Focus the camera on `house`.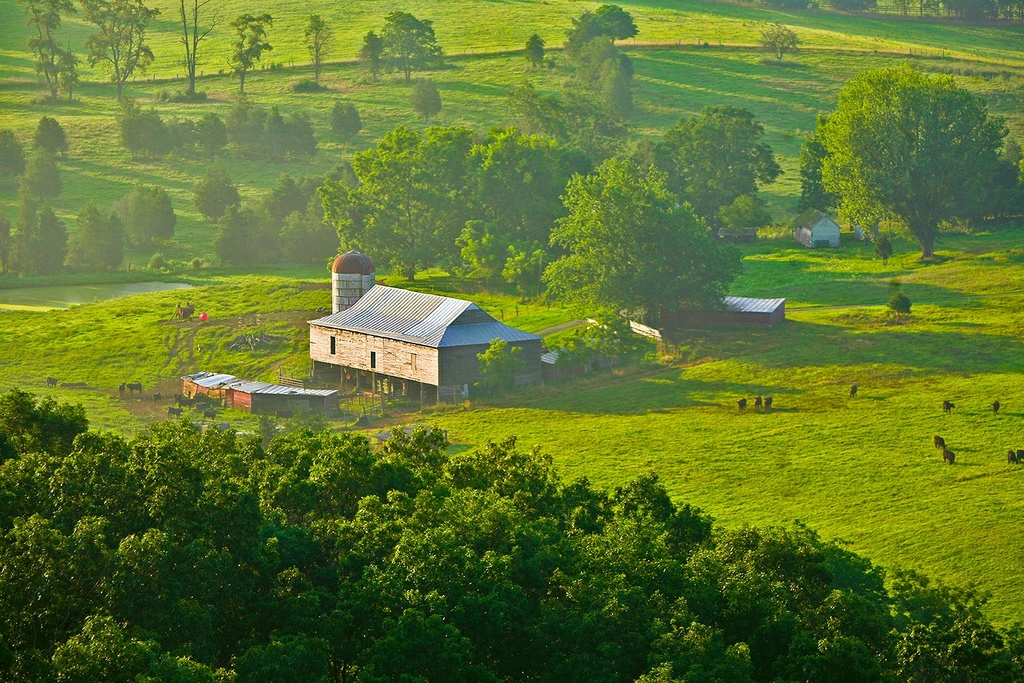
Focus region: (x1=657, y1=298, x2=785, y2=328).
